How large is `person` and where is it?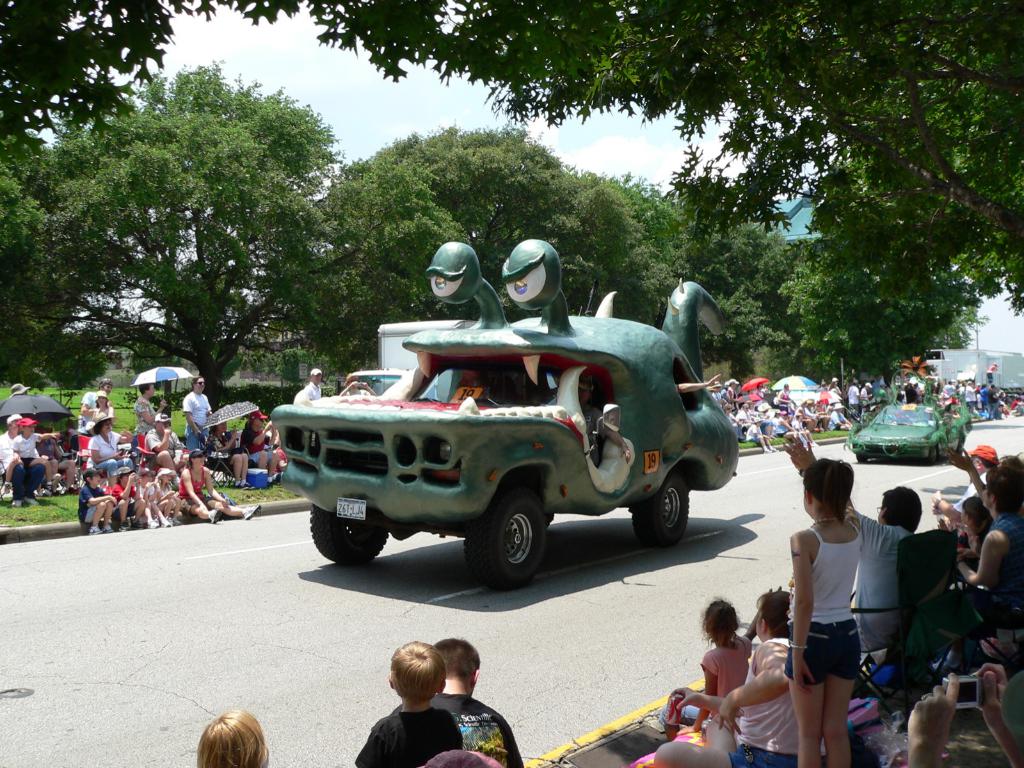
Bounding box: 634,441,1023,767.
